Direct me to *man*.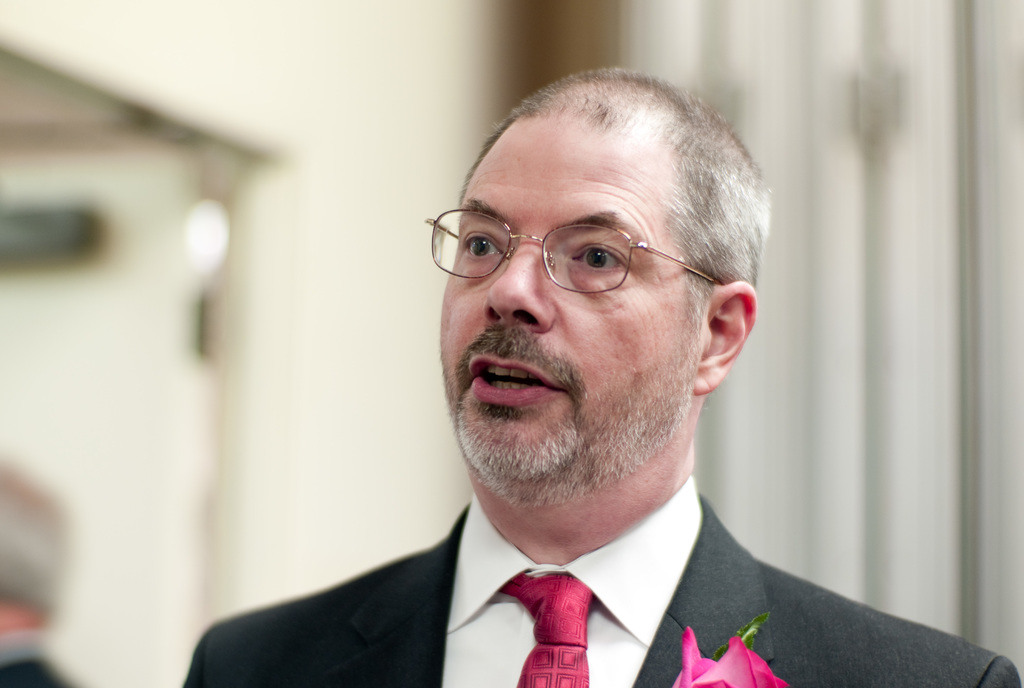
Direction: (x1=0, y1=455, x2=84, y2=687).
